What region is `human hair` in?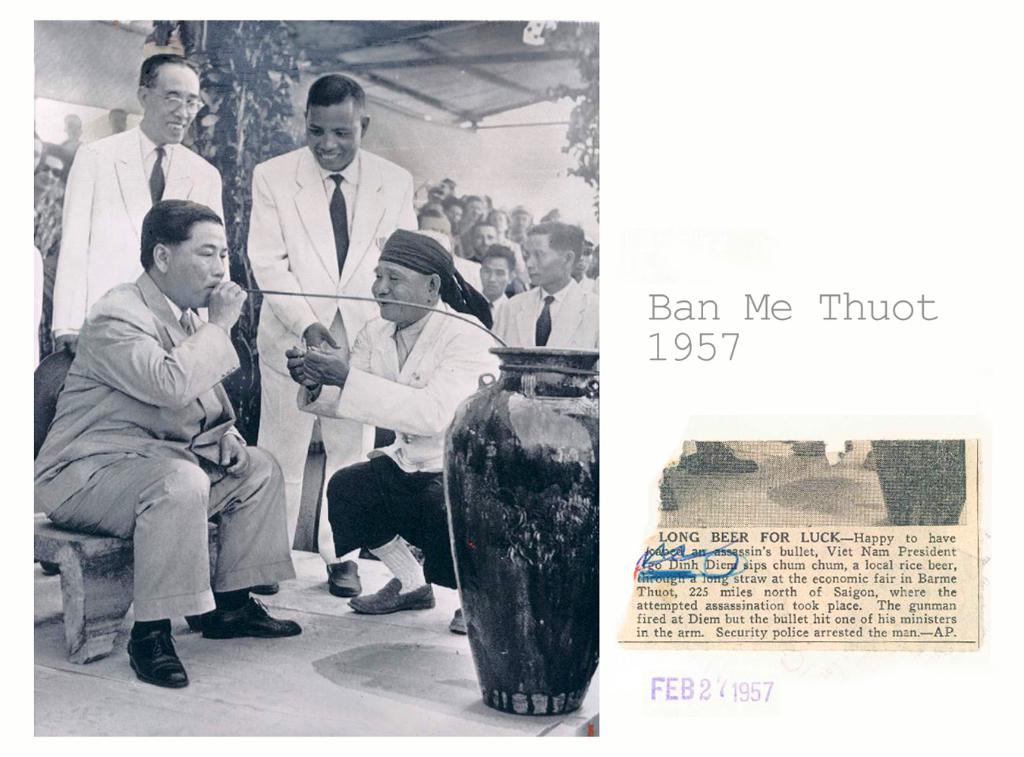
bbox(136, 195, 226, 275).
